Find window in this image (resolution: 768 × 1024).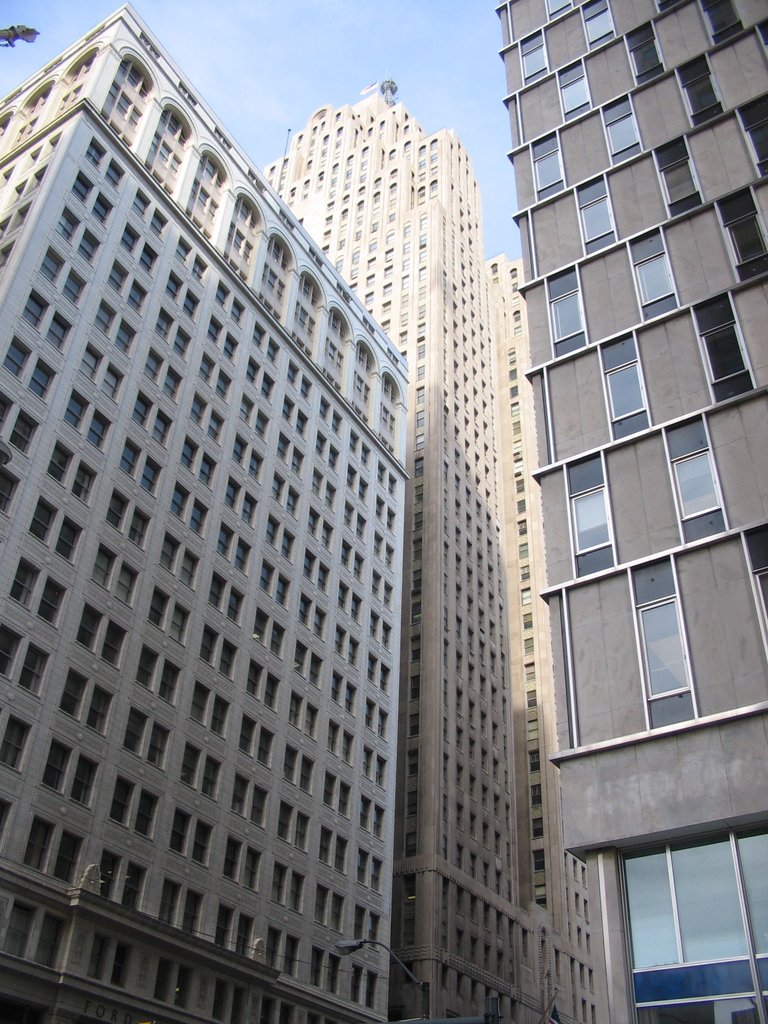
104, 774, 137, 828.
